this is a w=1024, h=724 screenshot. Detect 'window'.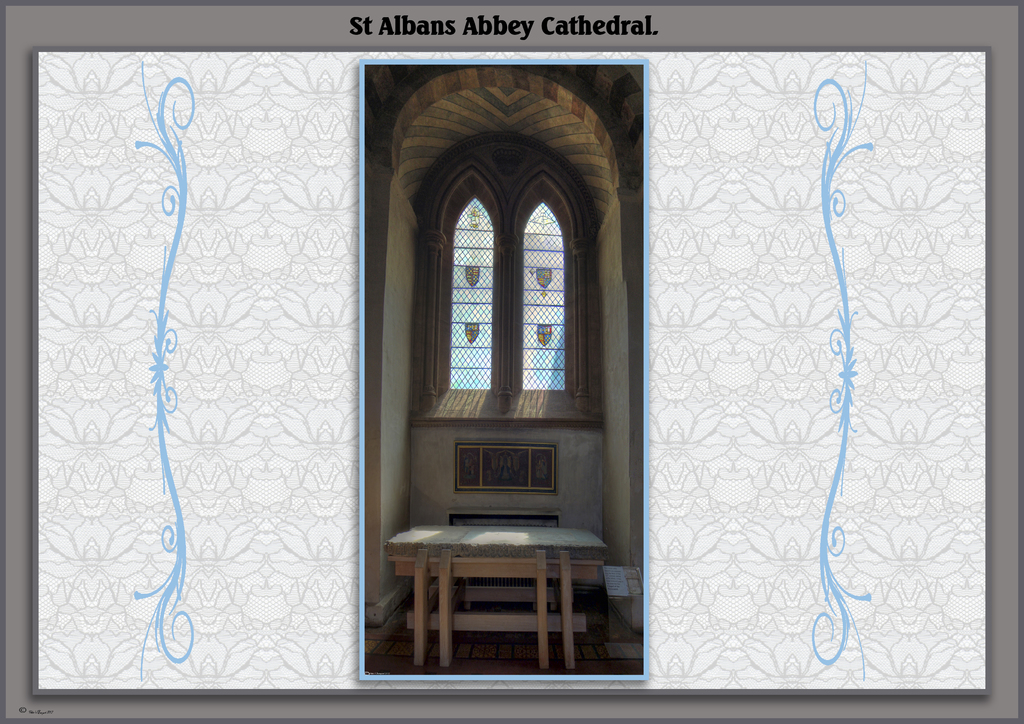
442/200/570/392.
